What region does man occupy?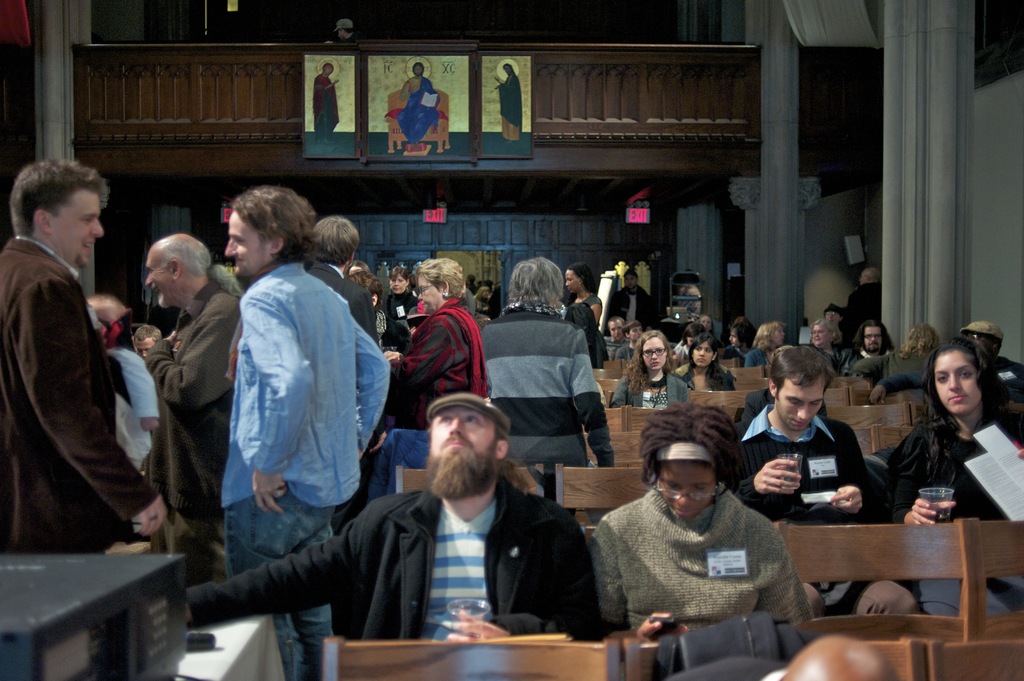
(732,322,762,355).
